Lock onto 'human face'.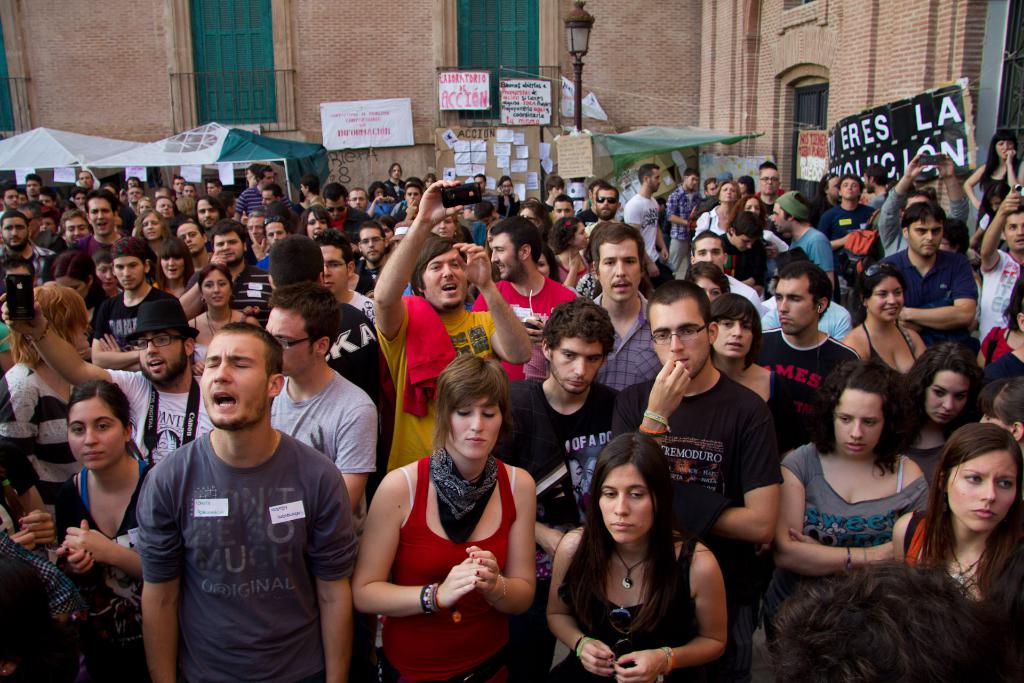
Locked: 430/217/454/235.
